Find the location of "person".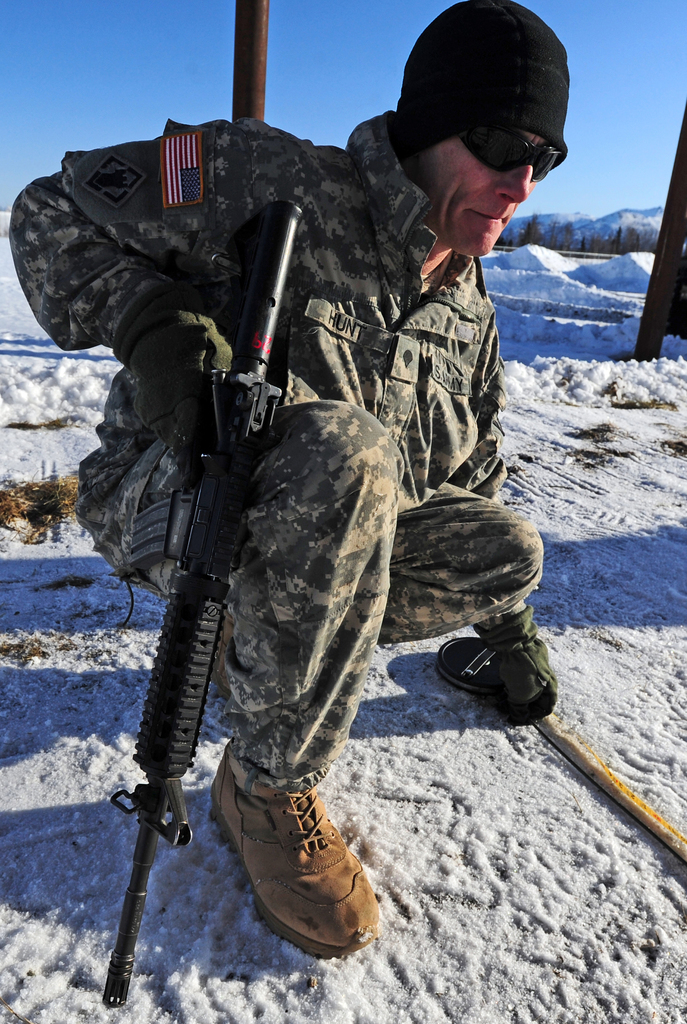
Location: (104, 20, 499, 1021).
